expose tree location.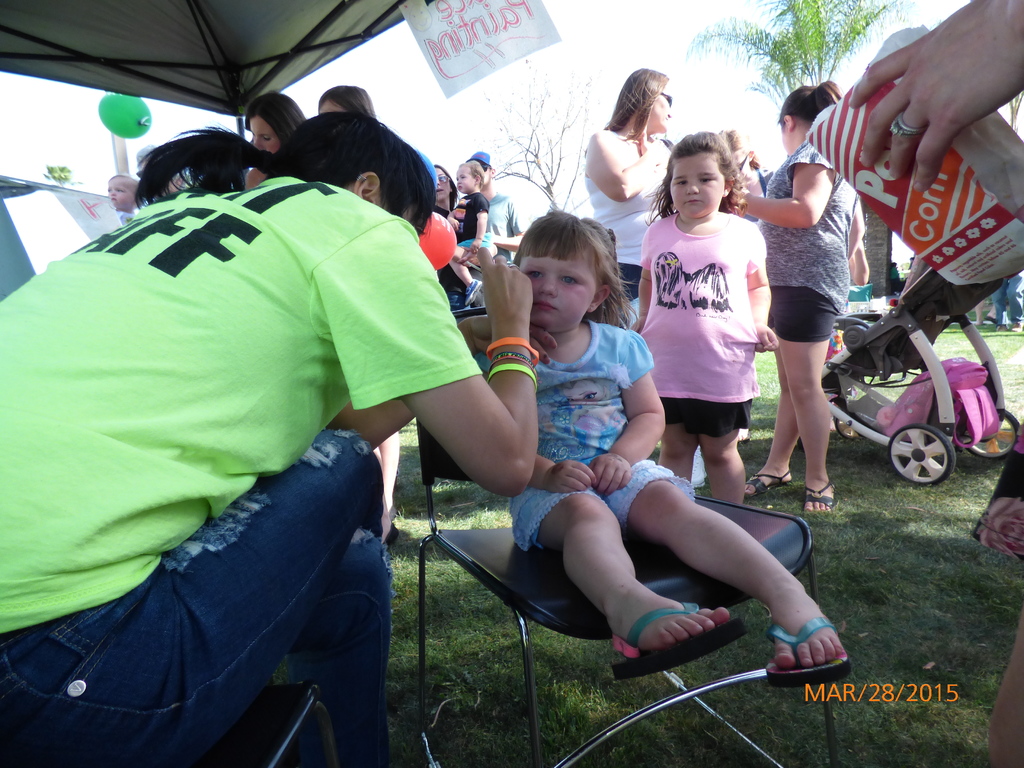
Exposed at {"left": 42, "top": 159, "right": 77, "bottom": 187}.
